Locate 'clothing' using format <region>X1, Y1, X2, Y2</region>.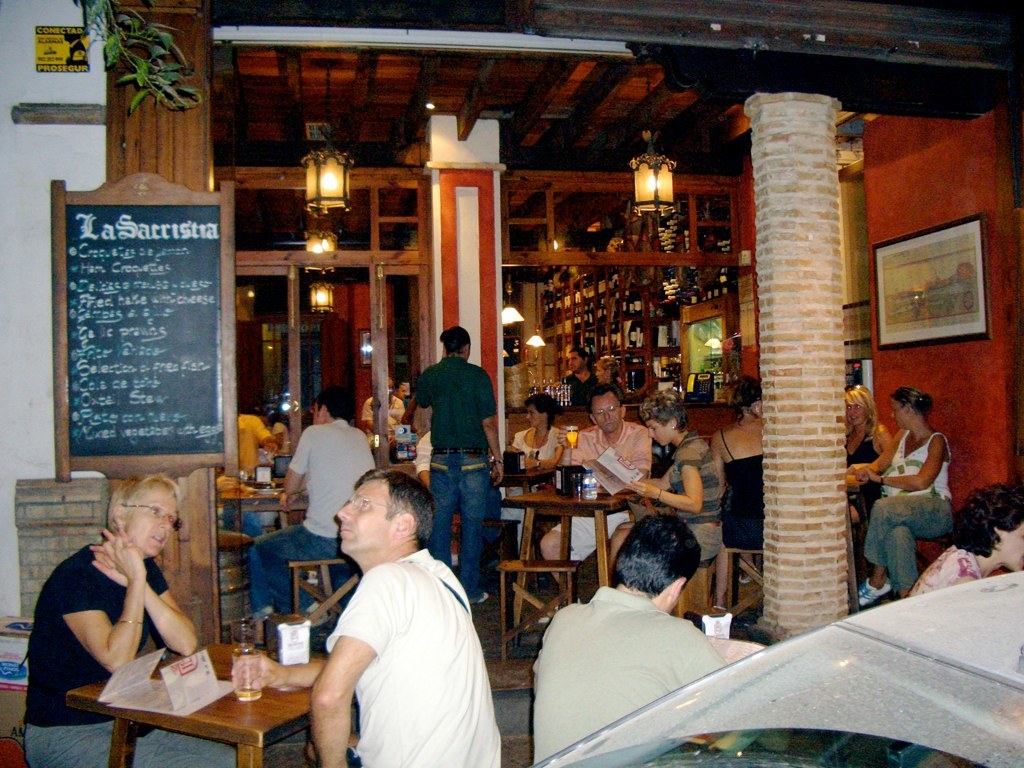
<region>305, 519, 491, 756</region>.
